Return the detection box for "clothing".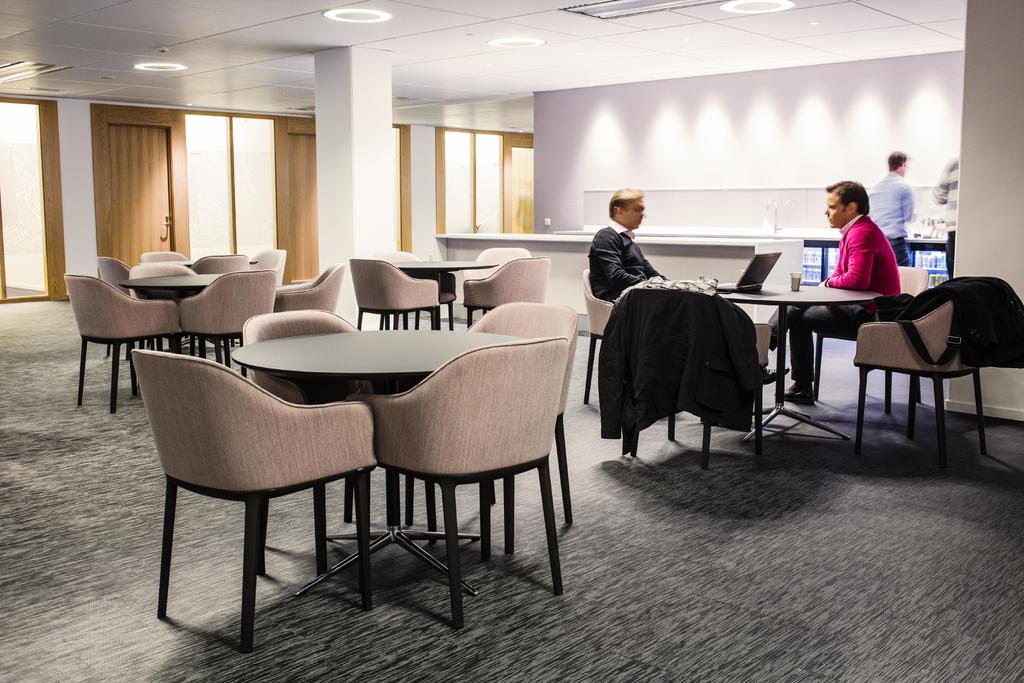
{"left": 856, "top": 165, "right": 912, "bottom": 263}.
